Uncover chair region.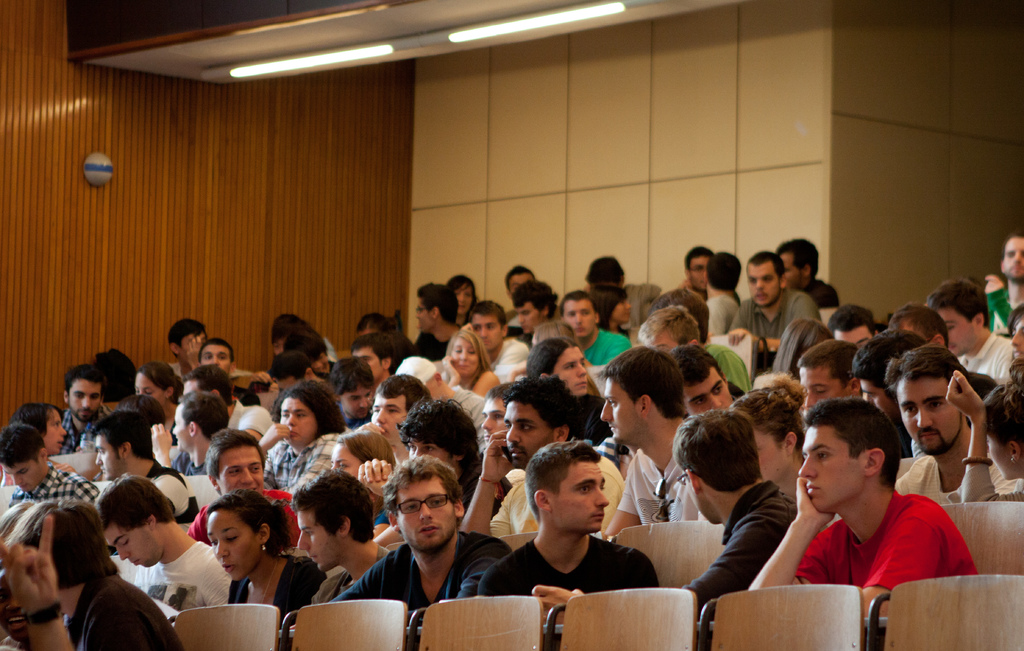
Uncovered: crop(407, 592, 546, 650).
